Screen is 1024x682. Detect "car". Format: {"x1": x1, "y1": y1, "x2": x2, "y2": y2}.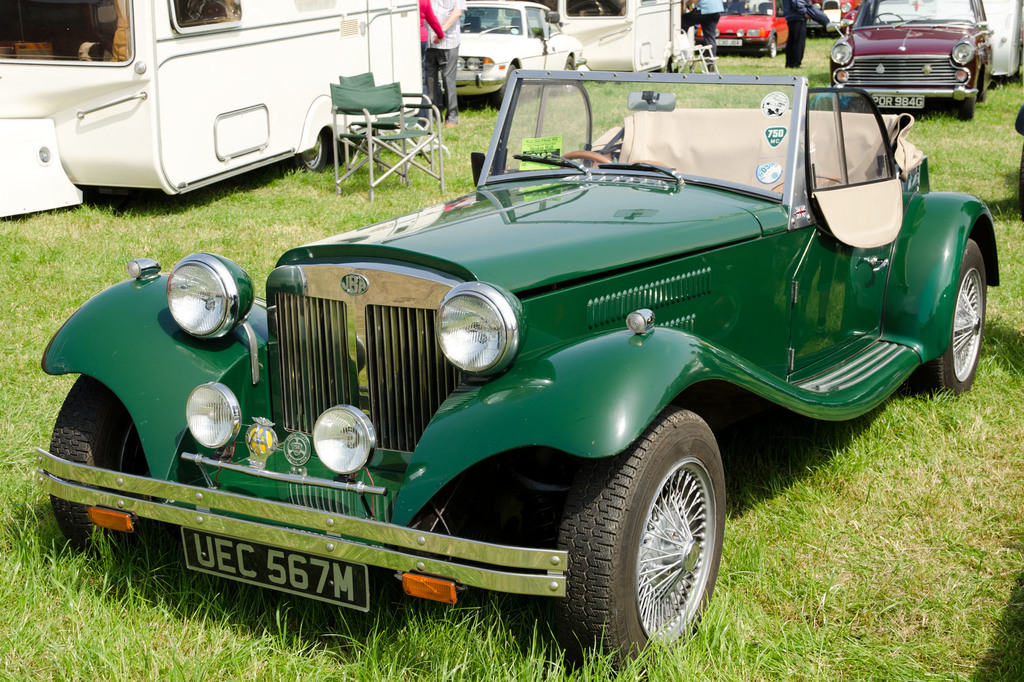
{"x1": 444, "y1": 0, "x2": 580, "y2": 102}.
